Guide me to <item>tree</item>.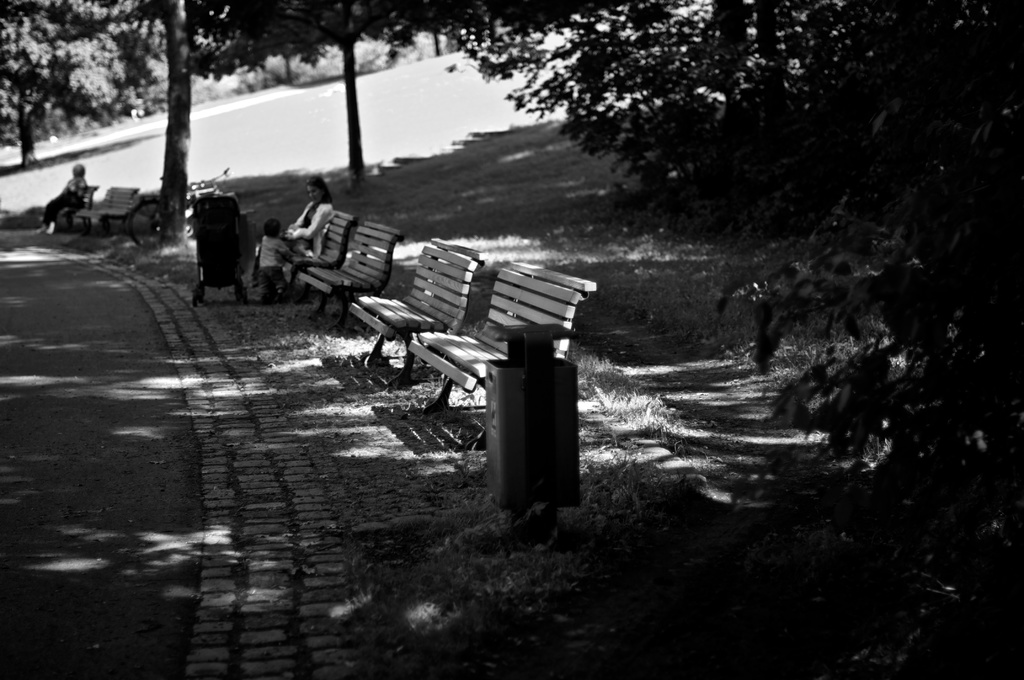
Guidance: BBox(0, 0, 367, 257).
